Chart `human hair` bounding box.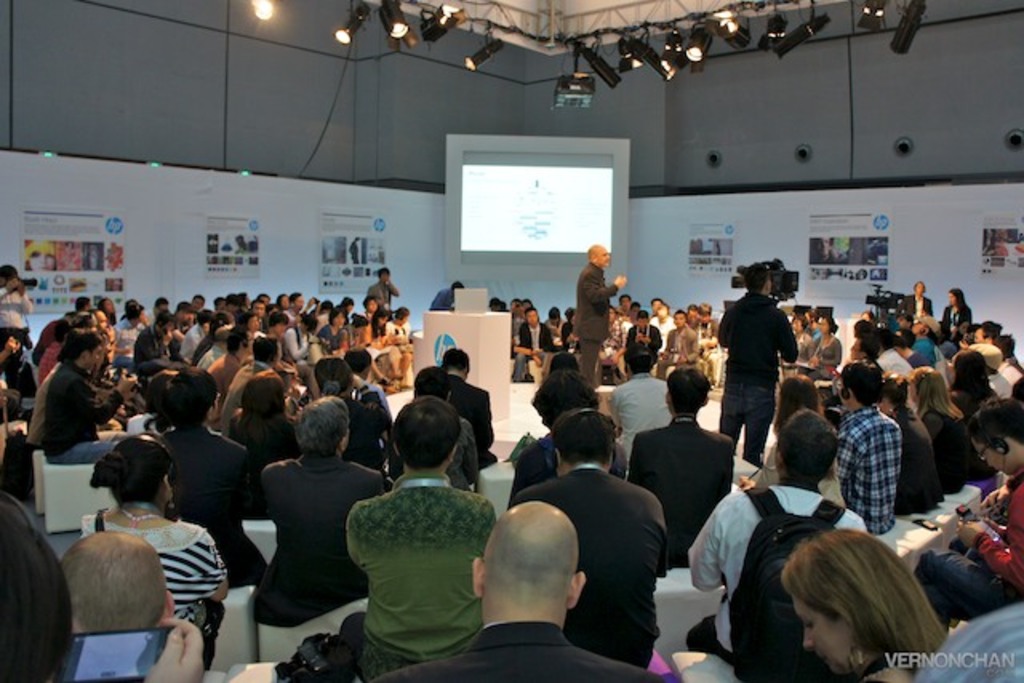
Charted: (left=480, top=518, right=581, bottom=605).
